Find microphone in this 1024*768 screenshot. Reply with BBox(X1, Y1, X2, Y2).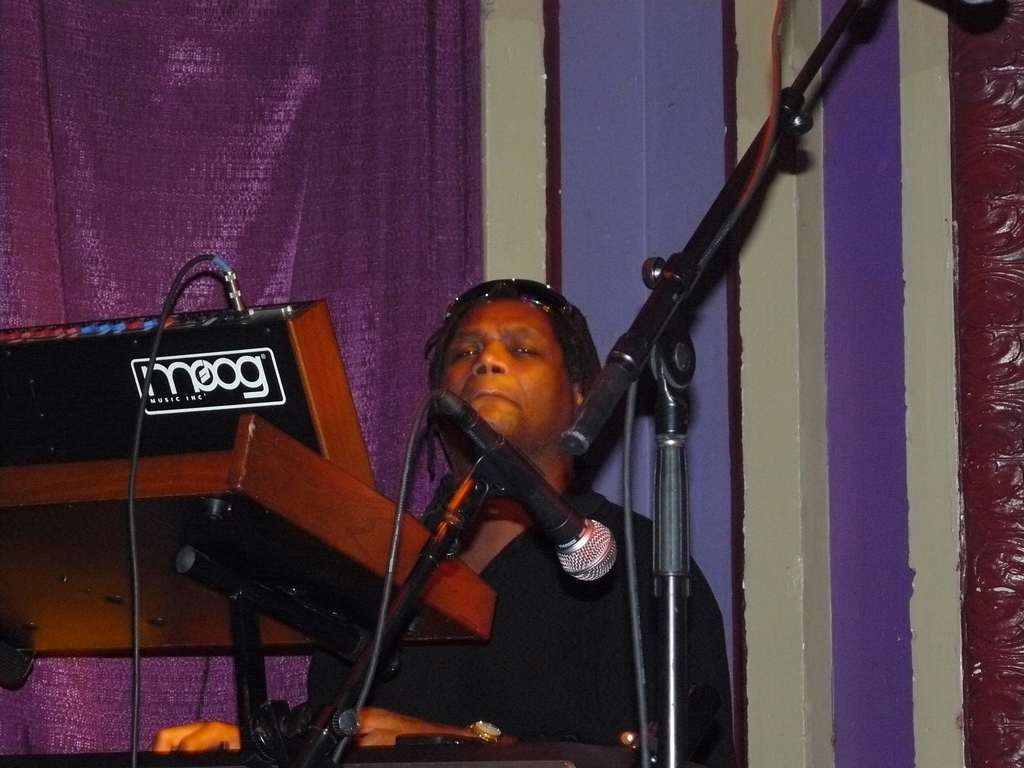
BBox(467, 413, 621, 586).
